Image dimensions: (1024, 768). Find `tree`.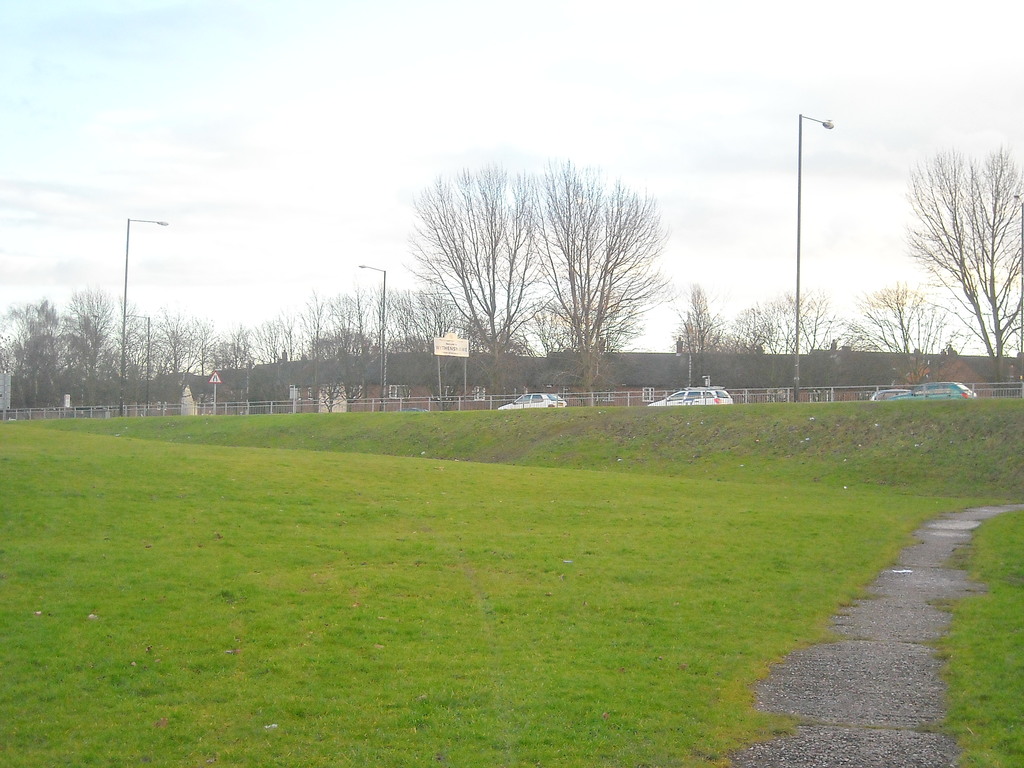
select_region(901, 141, 1023, 386).
